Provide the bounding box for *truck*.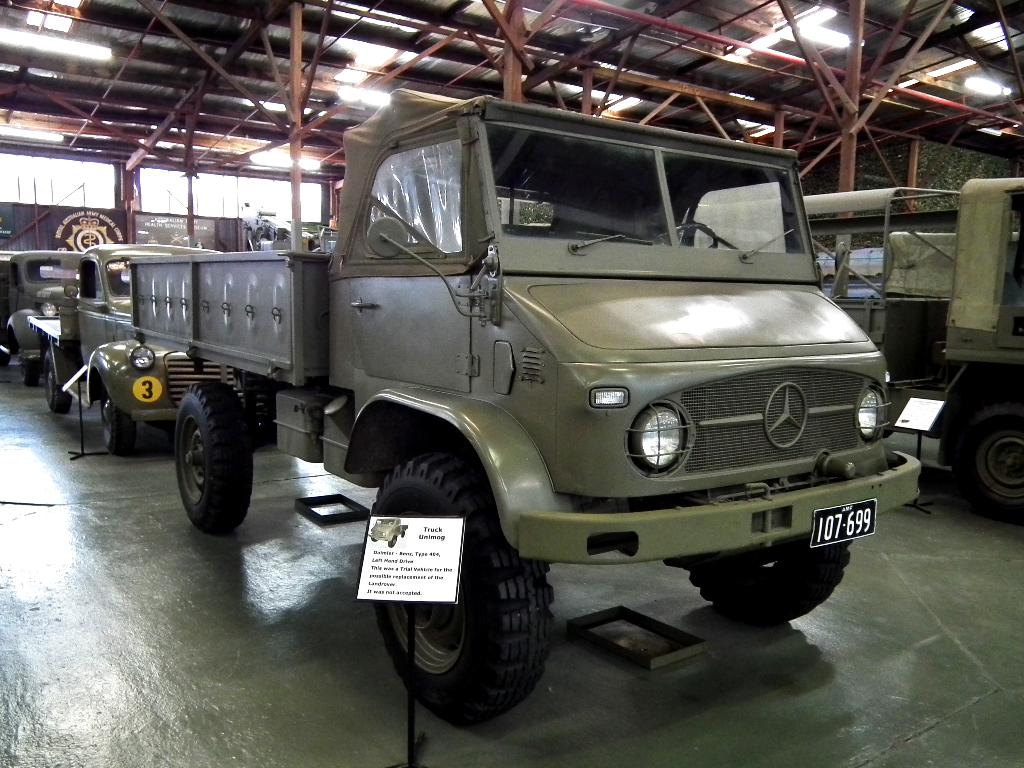
l=694, t=173, r=1022, b=518.
